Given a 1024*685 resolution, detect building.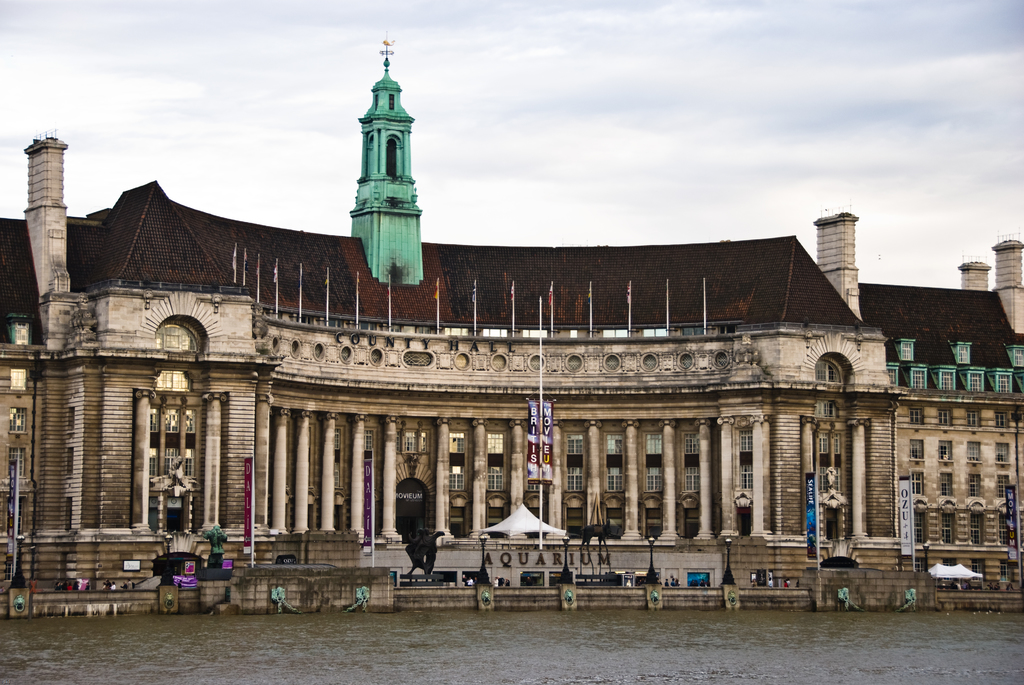
x1=0 y1=47 x2=1023 y2=605.
